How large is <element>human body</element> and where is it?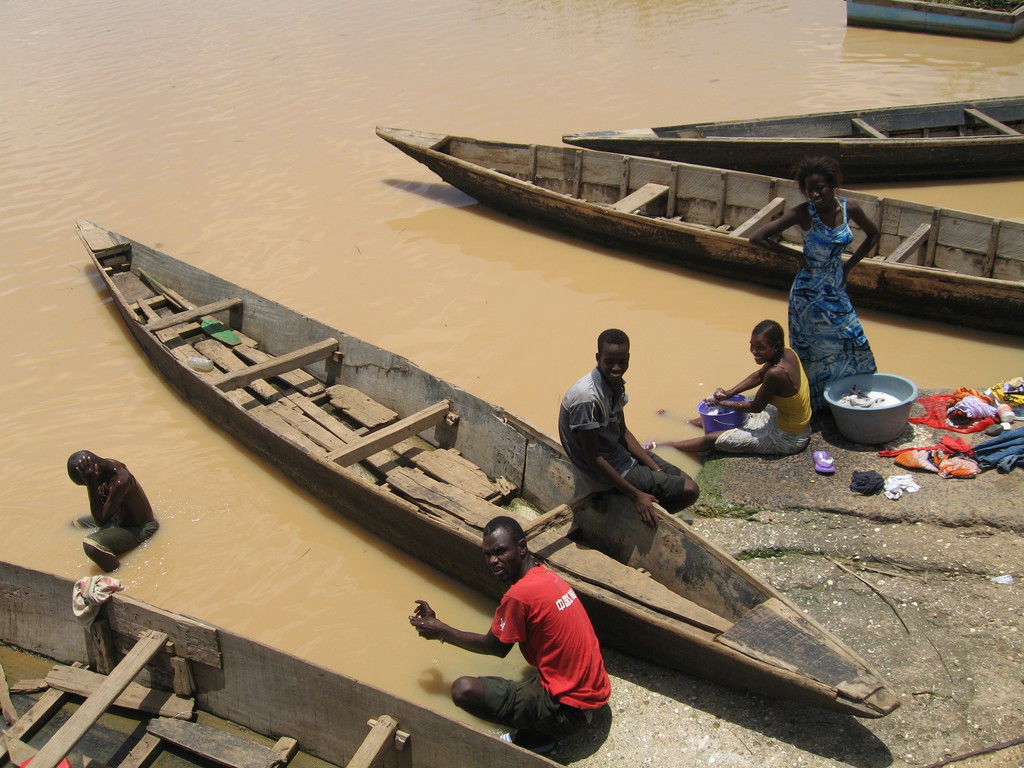
Bounding box: box=[68, 452, 157, 578].
